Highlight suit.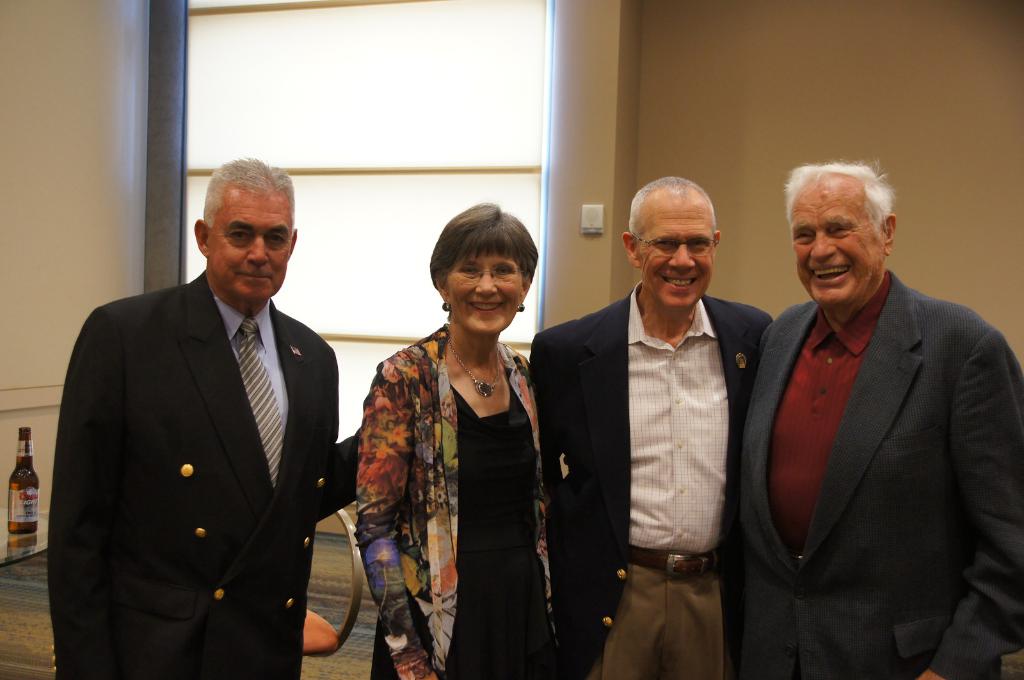
Highlighted region: <box>738,269,1023,679</box>.
